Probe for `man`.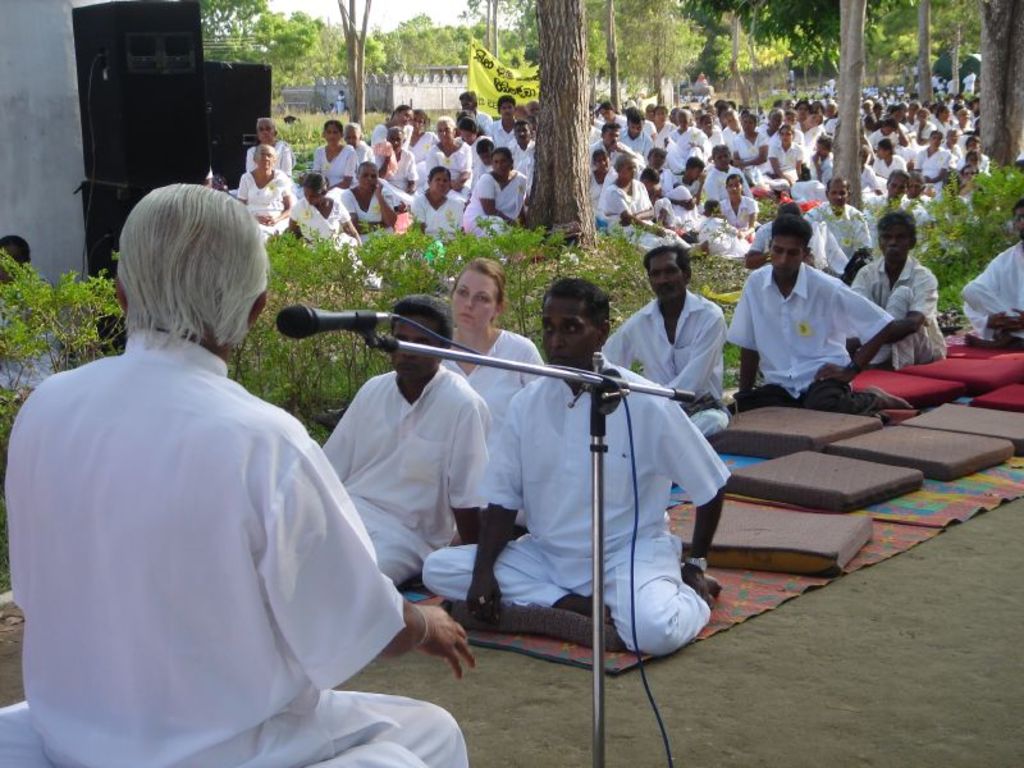
Probe result: 855:209:945:372.
